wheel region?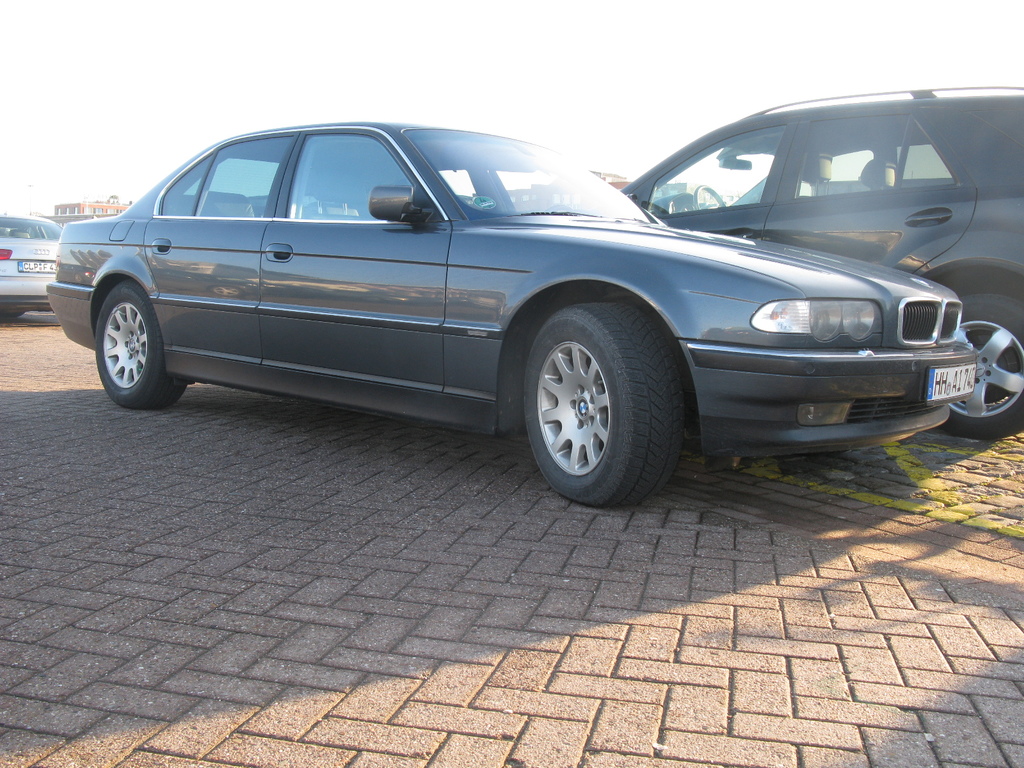
[694, 184, 728, 208]
